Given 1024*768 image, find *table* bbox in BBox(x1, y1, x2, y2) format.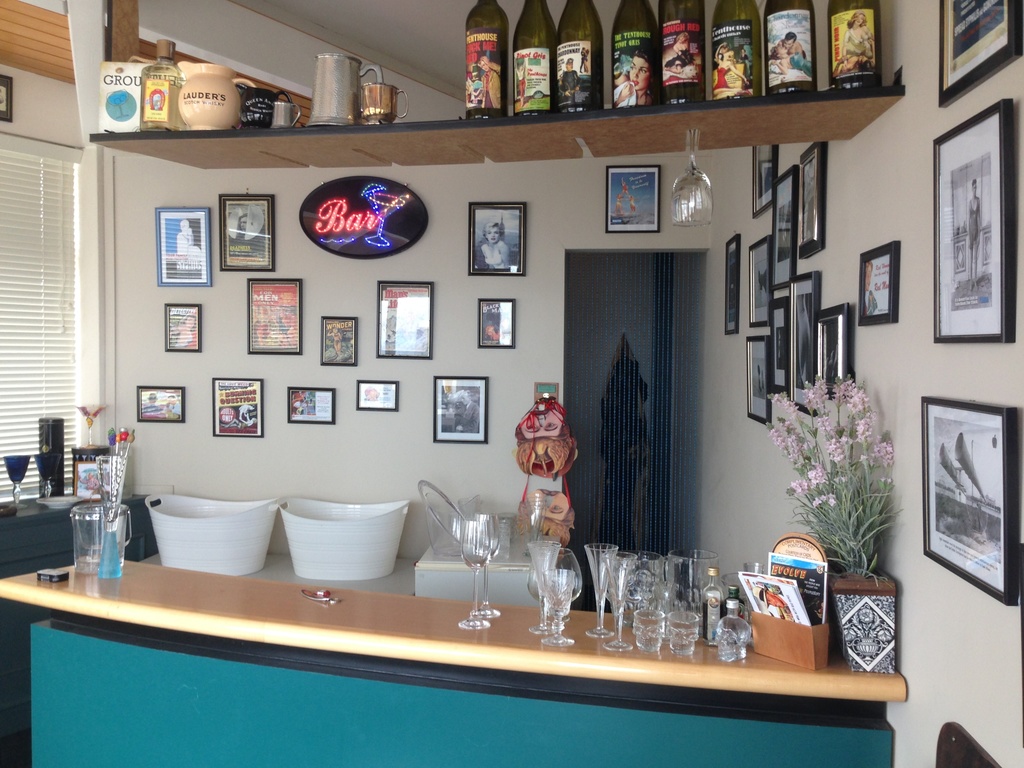
BBox(0, 578, 915, 767).
